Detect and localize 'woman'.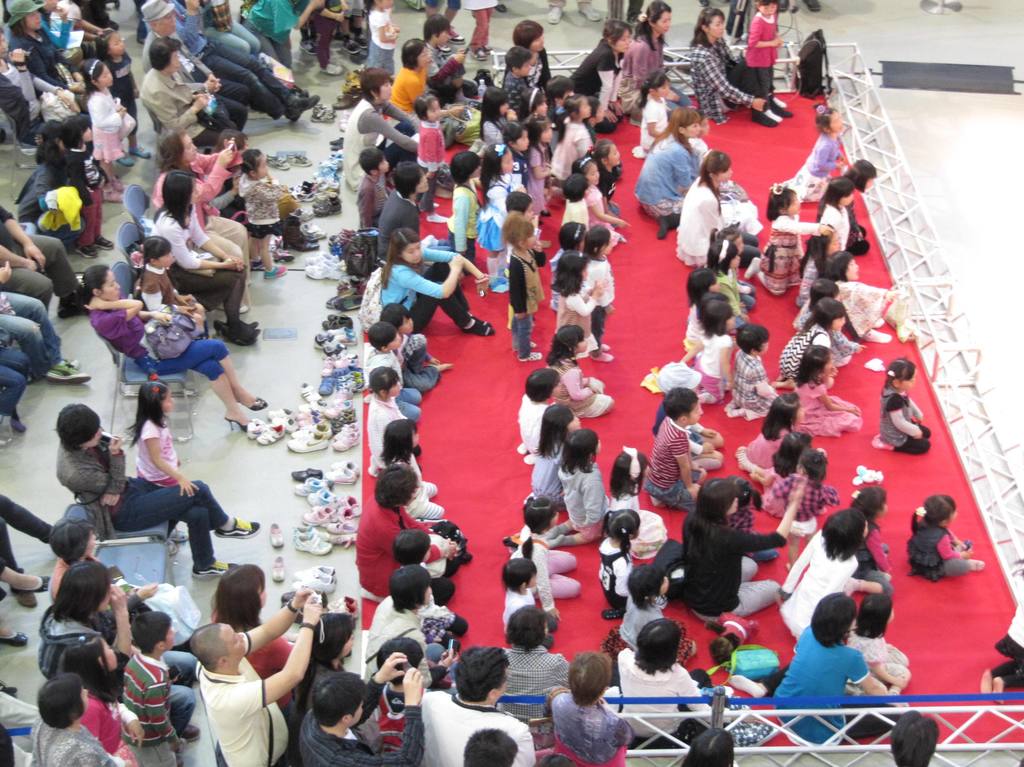
Localized at bbox=(201, 557, 296, 699).
